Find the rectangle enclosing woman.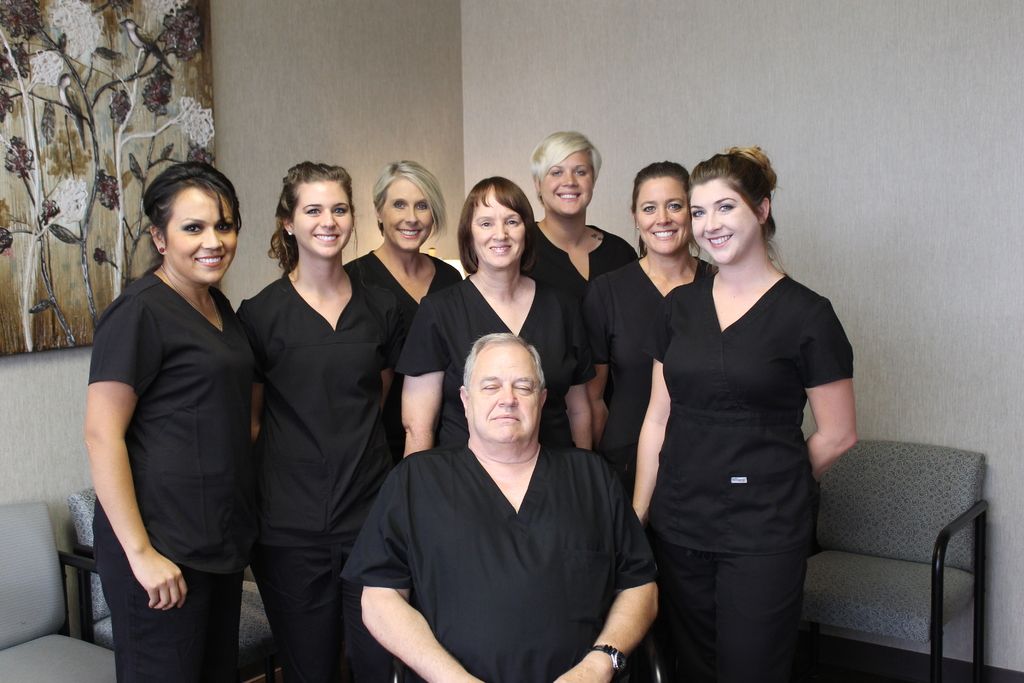
box(341, 161, 461, 468).
